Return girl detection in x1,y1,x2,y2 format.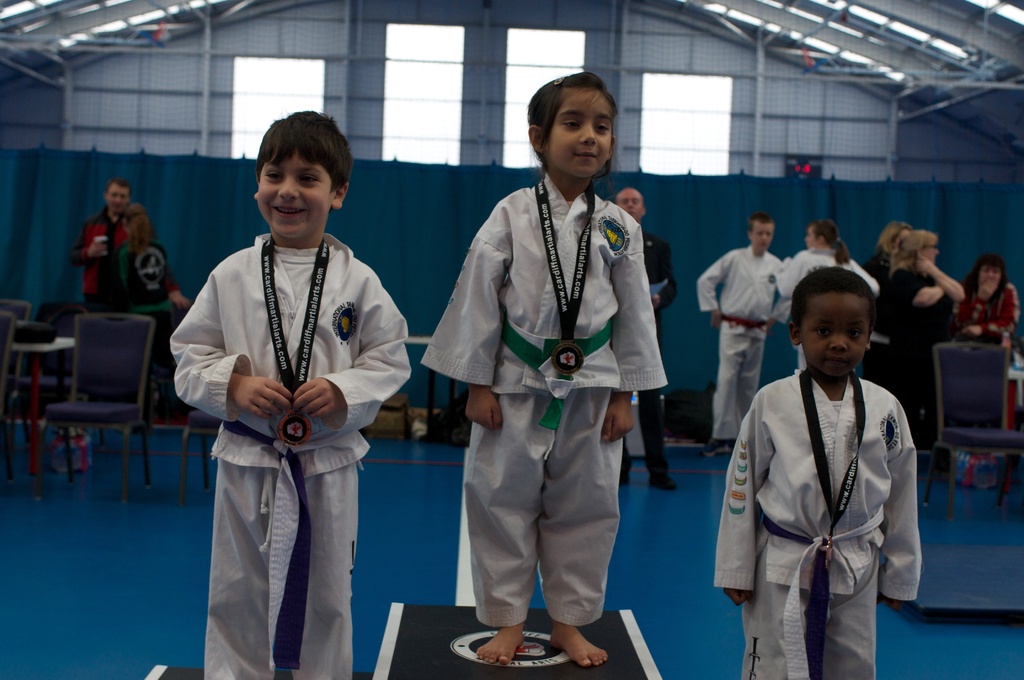
419,74,667,670.
